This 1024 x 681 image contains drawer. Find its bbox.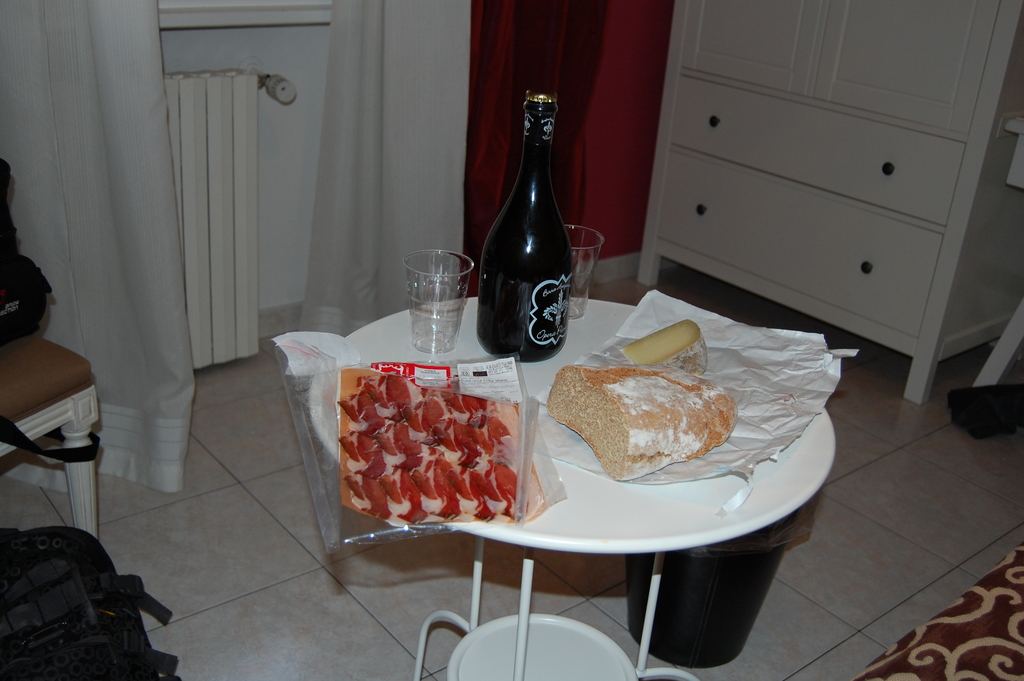
<bbox>661, 149, 943, 336</bbox>.
